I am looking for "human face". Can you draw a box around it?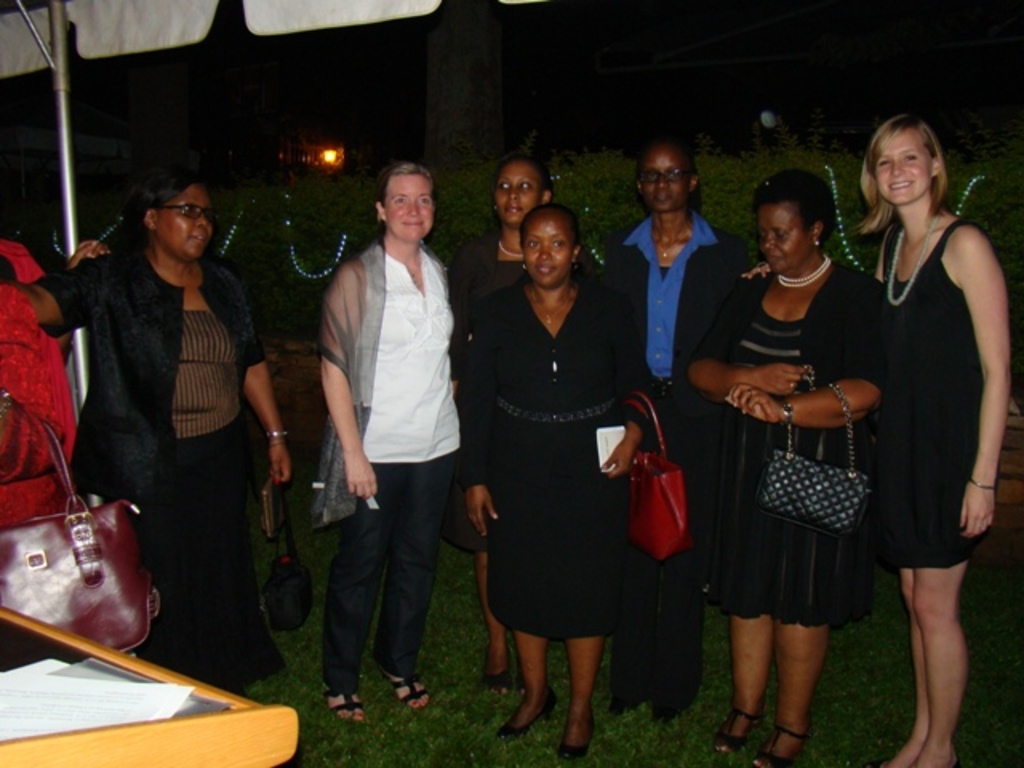
Sure, the bounding box is locate(642, 149, 690, 203).
